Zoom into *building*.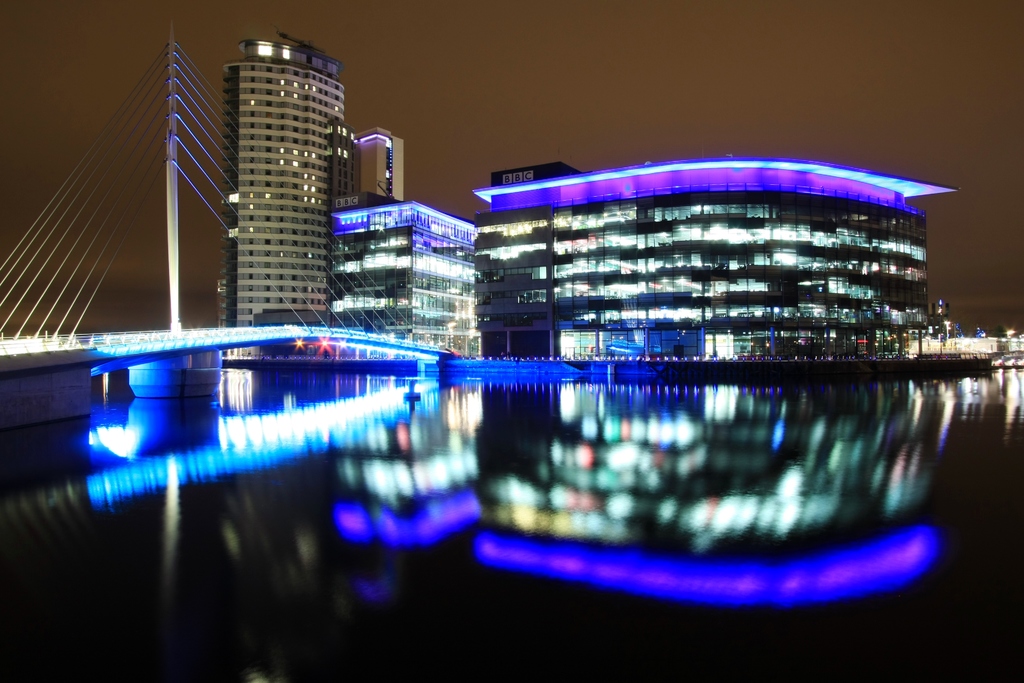
Zoom target: [left=217, top=30, right=344, bottom=325].
